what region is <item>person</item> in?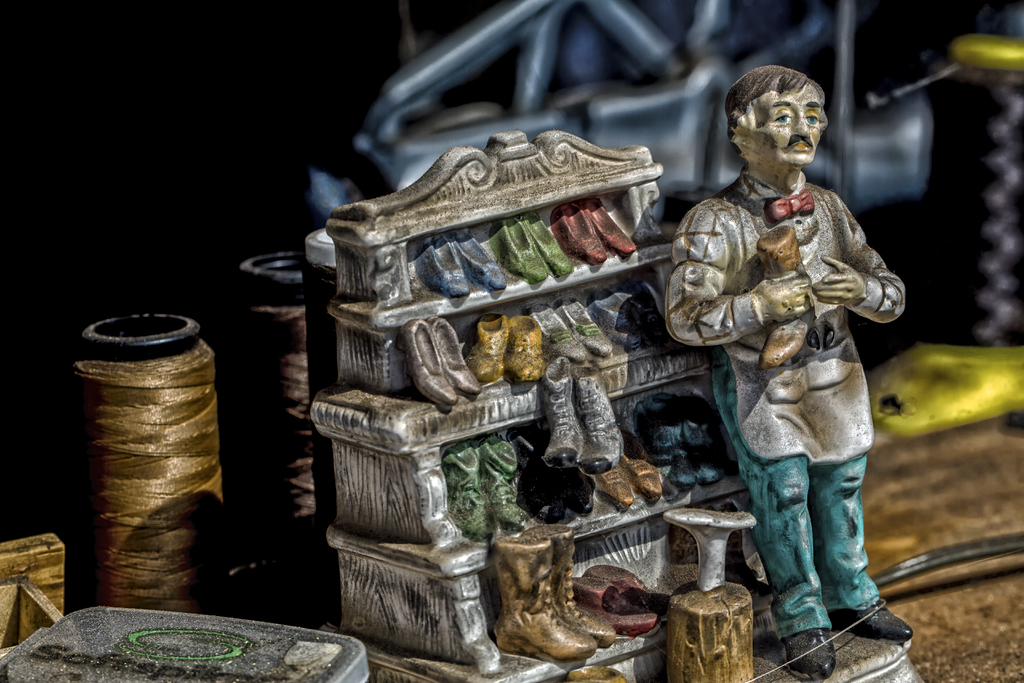
(691, 38, 910, 682).
